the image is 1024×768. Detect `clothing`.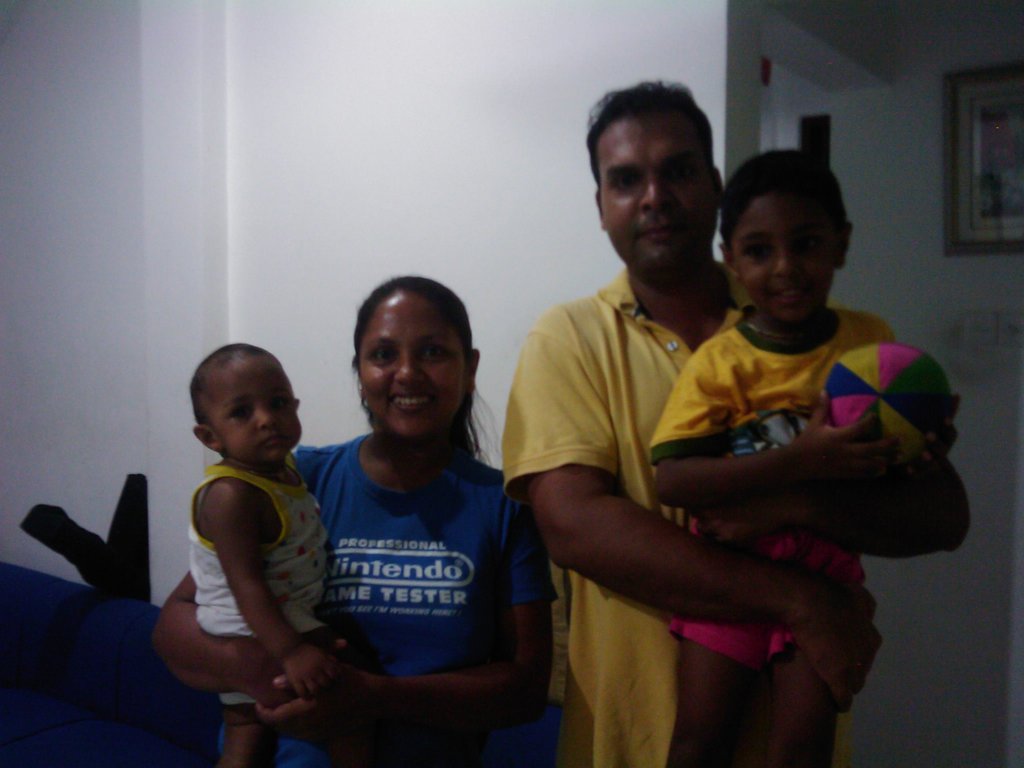
Detection: x1=672, y1=298, x2=888, y2=669.
